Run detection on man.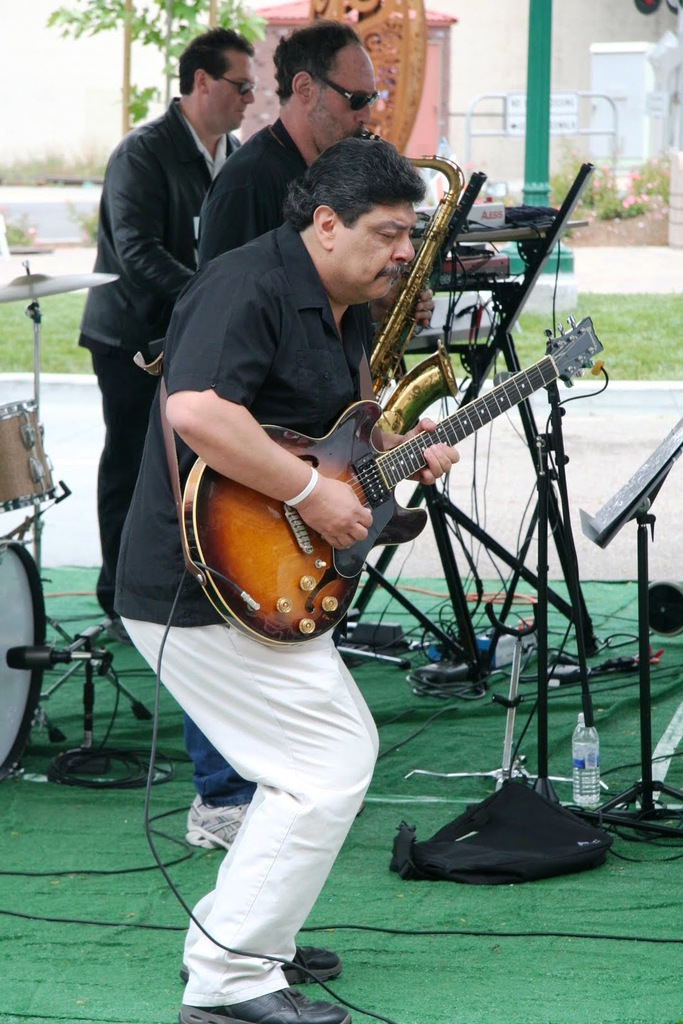
Result: BBox(51, 20, 245, 641).
